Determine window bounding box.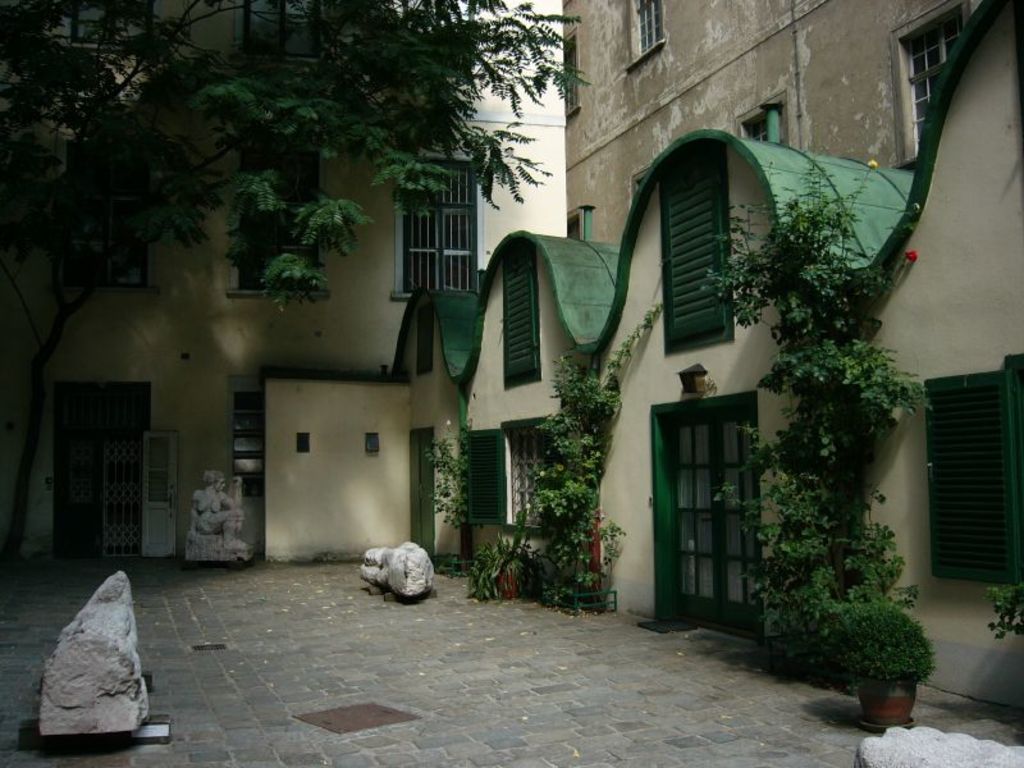
Determined: [563, 202, 589, 243].
